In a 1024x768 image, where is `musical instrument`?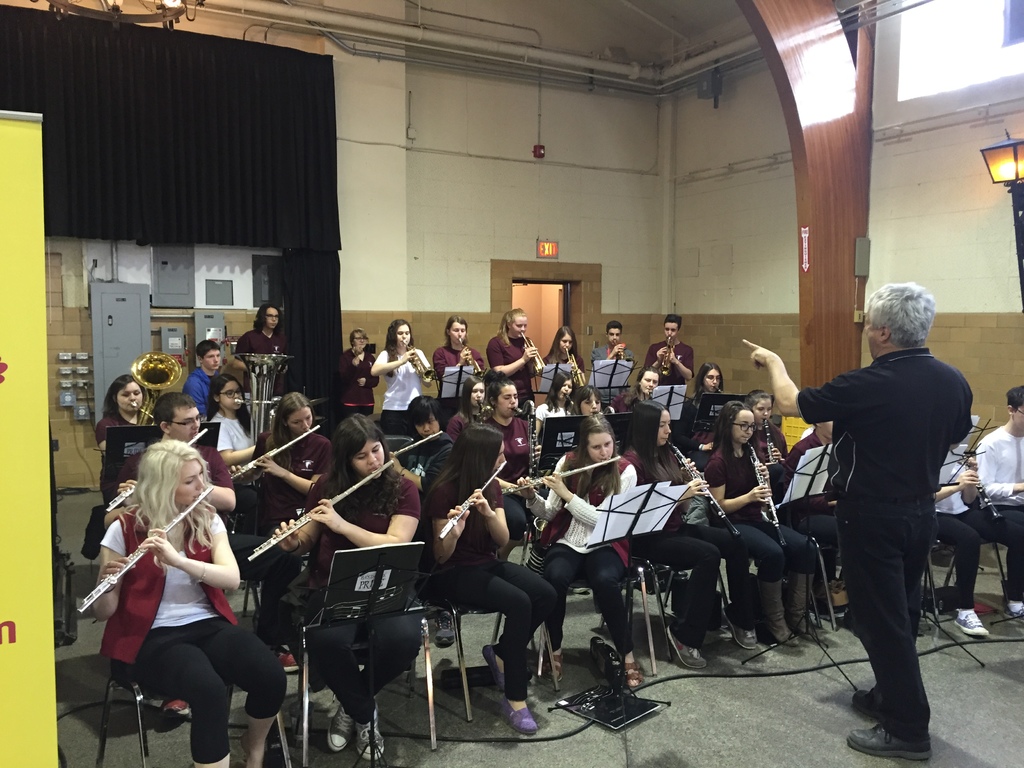
436:455:510:540.
